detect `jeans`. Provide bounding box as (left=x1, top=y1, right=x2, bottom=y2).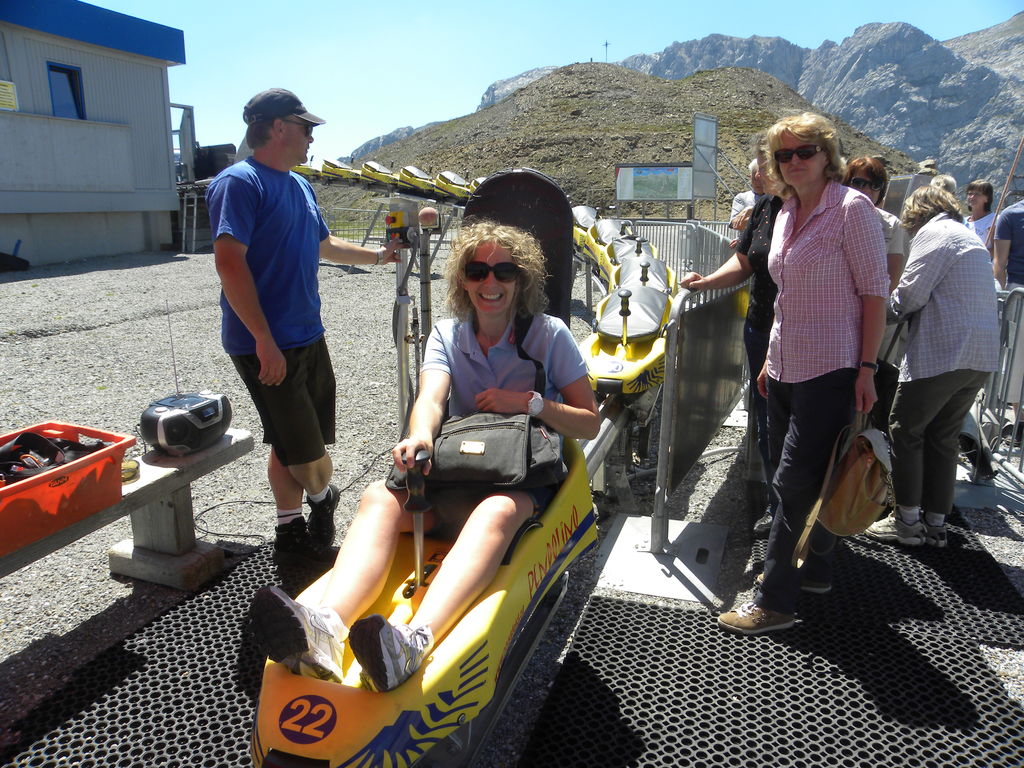
(left=891, top=361, right=976, bottom=544).
